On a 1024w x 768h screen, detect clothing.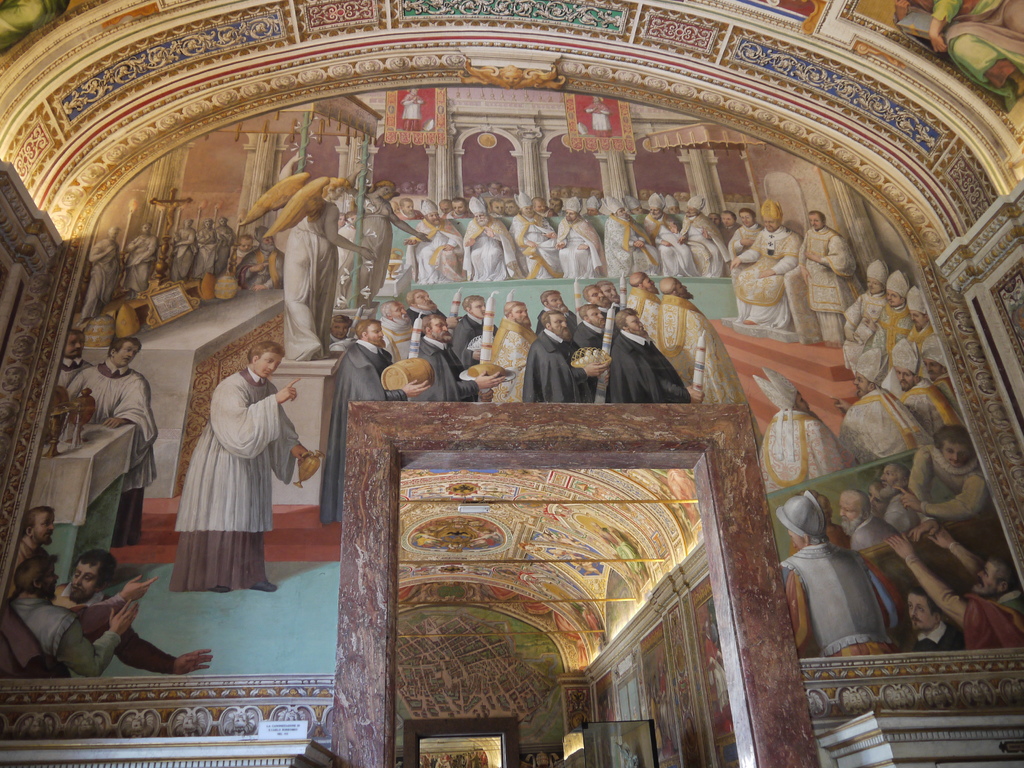
[x1=166, y1=363, x2=296, y2=588].
